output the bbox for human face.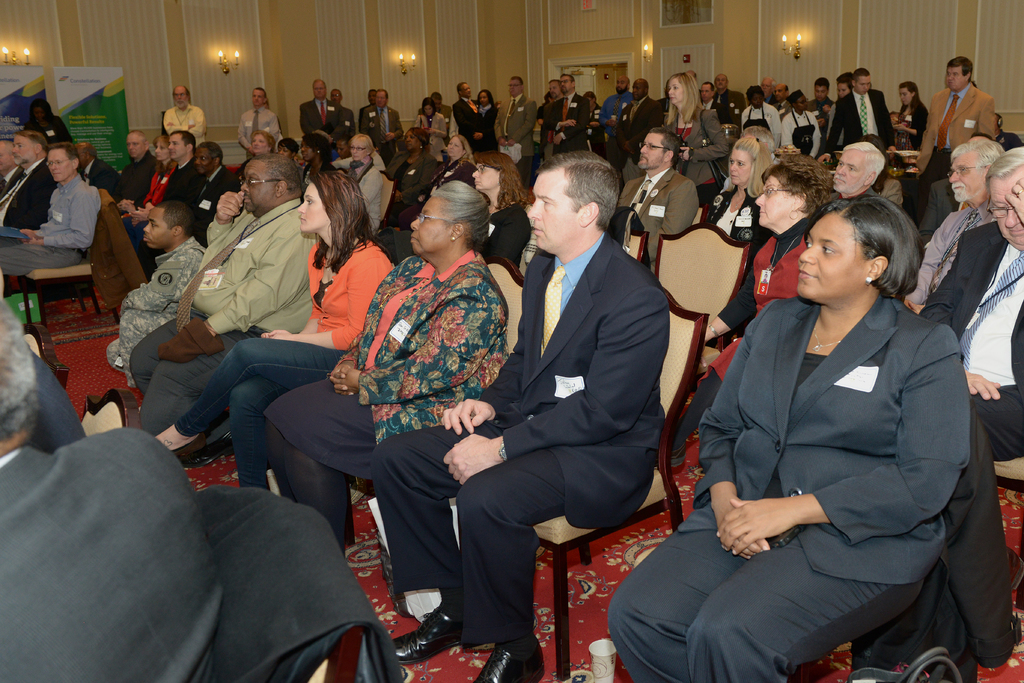
838 82 849 97.
